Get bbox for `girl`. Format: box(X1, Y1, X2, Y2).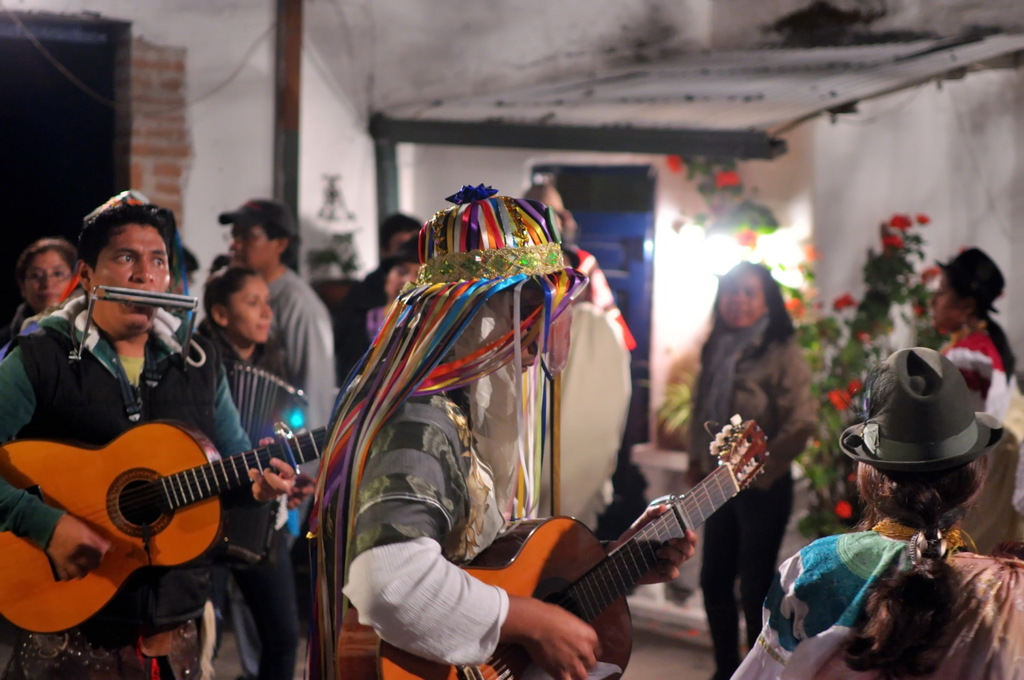
box(694, 258, 810, 670).
